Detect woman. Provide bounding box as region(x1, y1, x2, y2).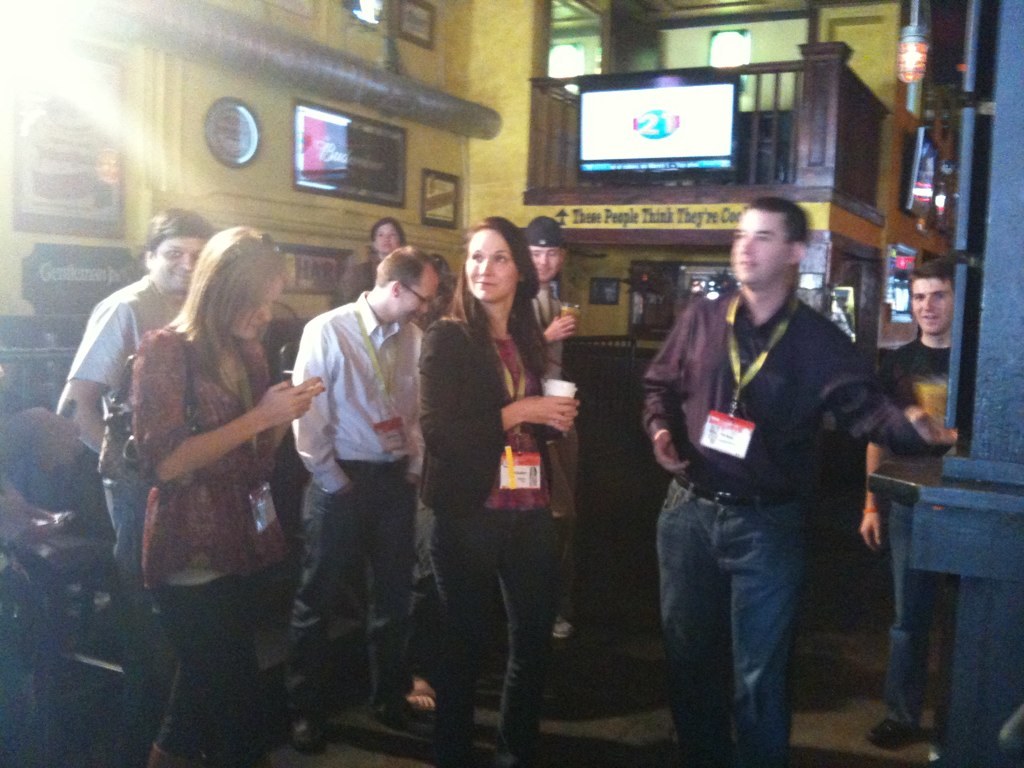
region(329, 216, 410, 309).
